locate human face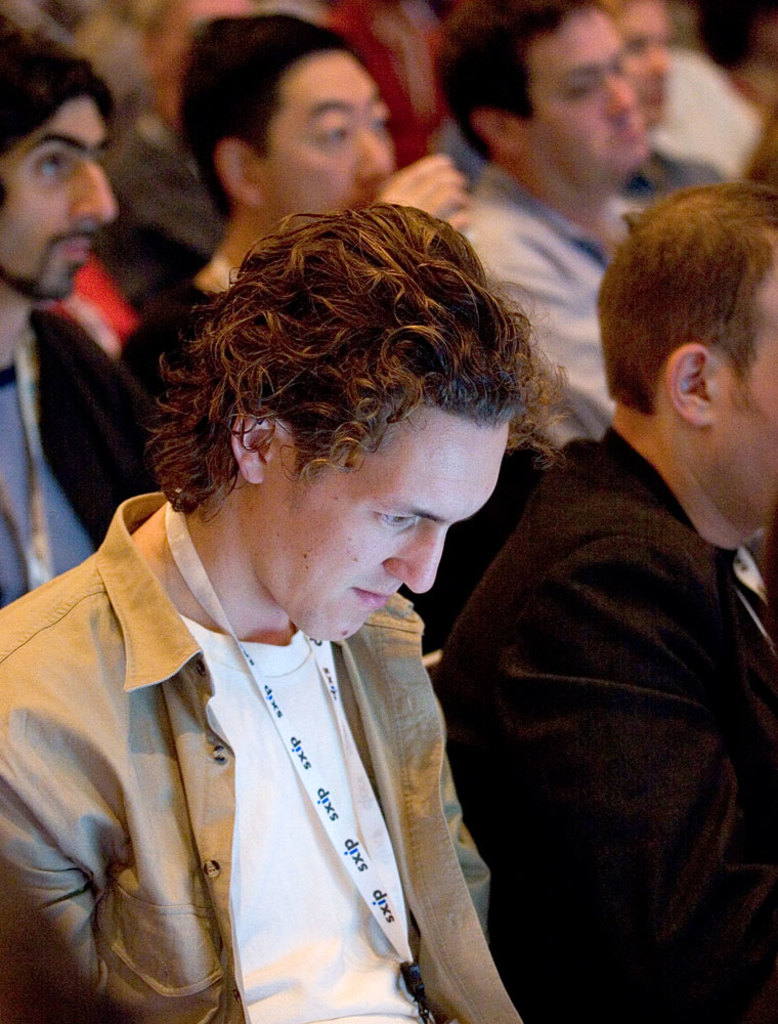
region(621, 0, 672, 132)
